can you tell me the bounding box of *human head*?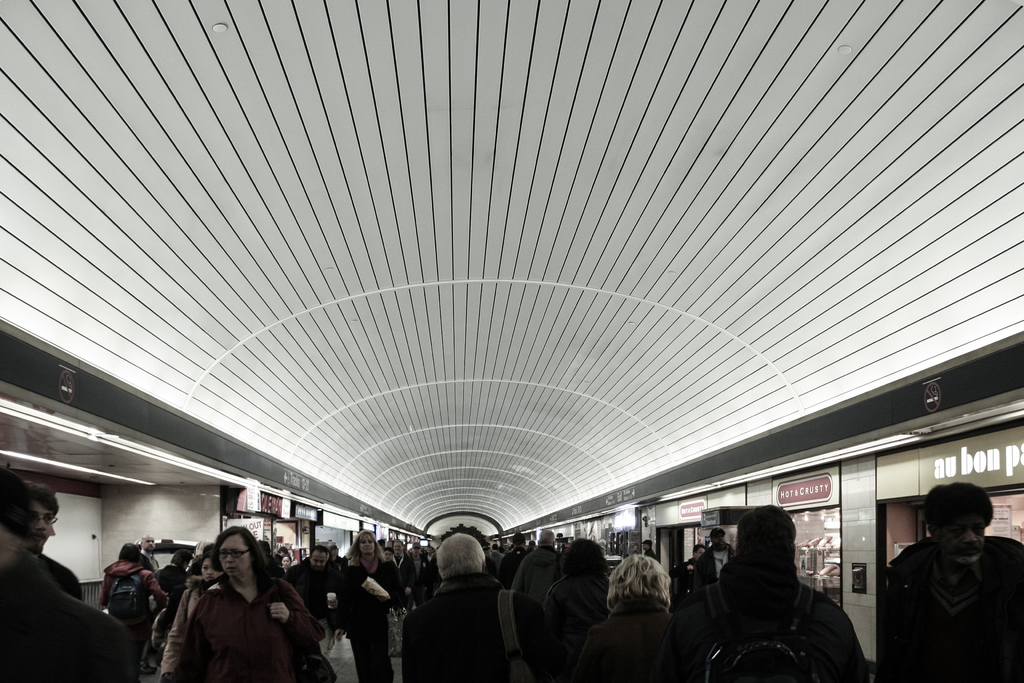
{"x1": 431, "y1": 534, "x2": 490, "y2": 578}.
